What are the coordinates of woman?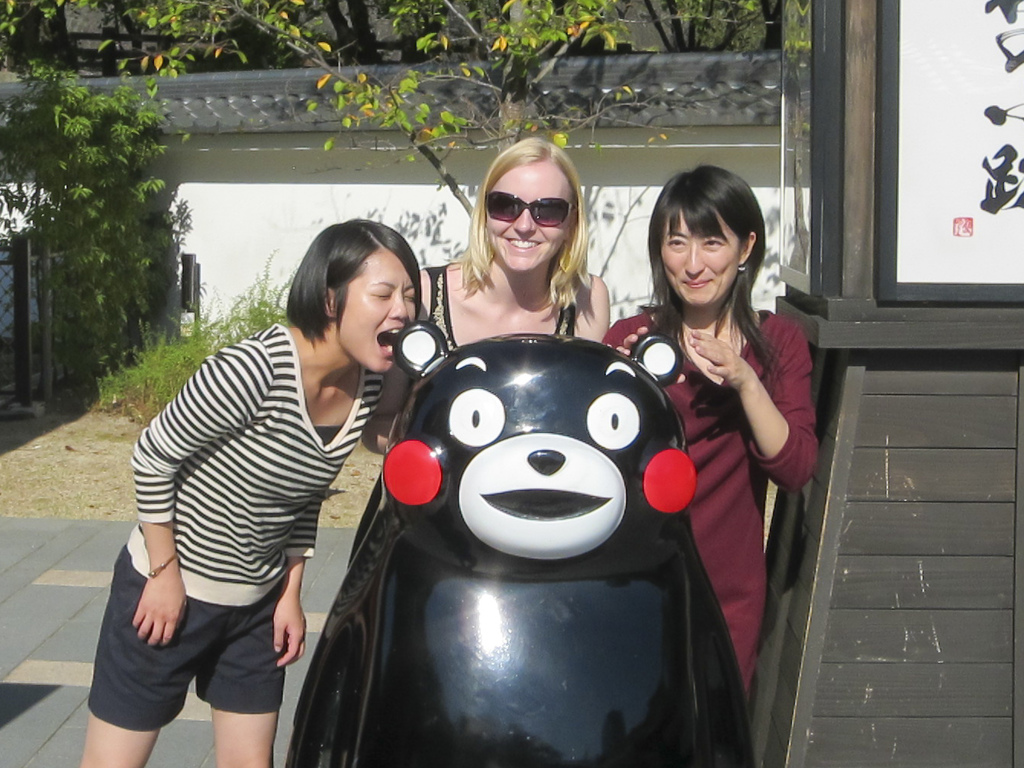
[633,162,829,700].
